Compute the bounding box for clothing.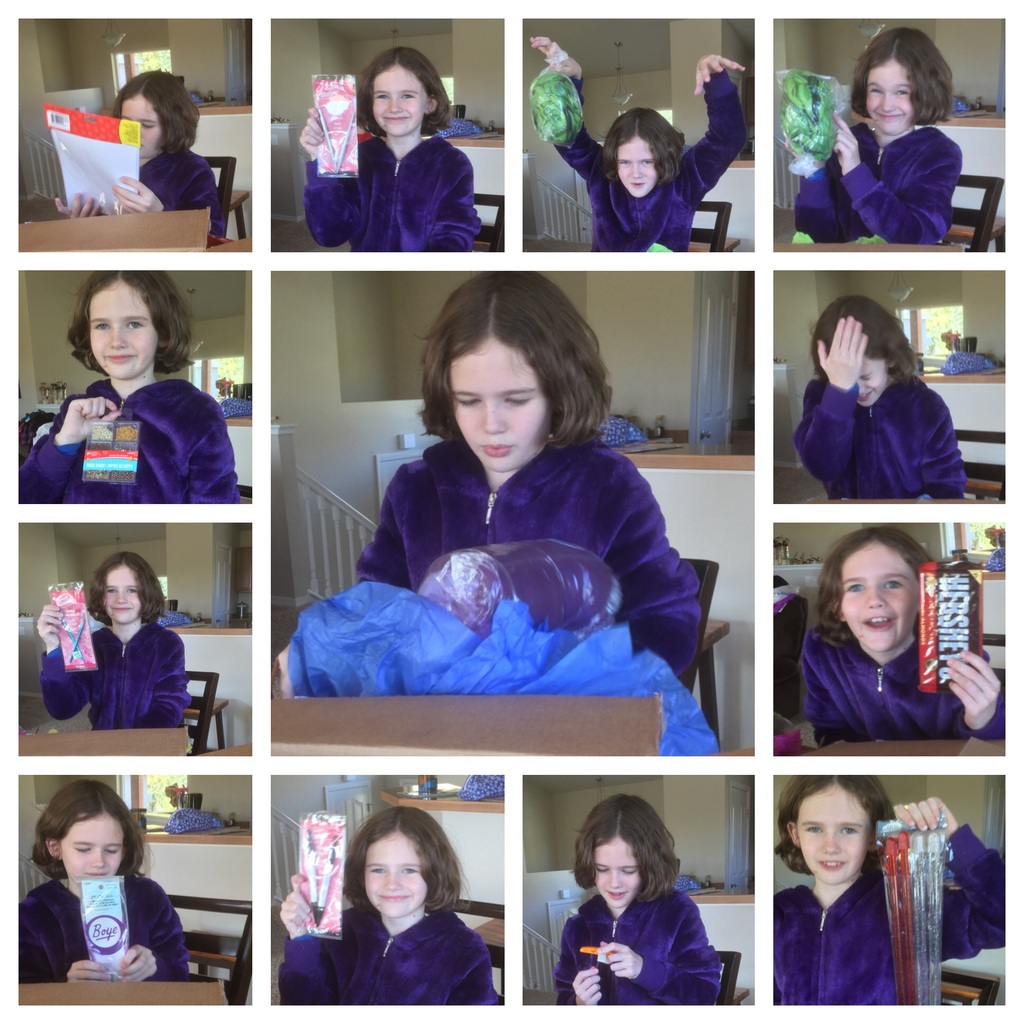
x1=550 y1=886 x2=719 y2=1005.
